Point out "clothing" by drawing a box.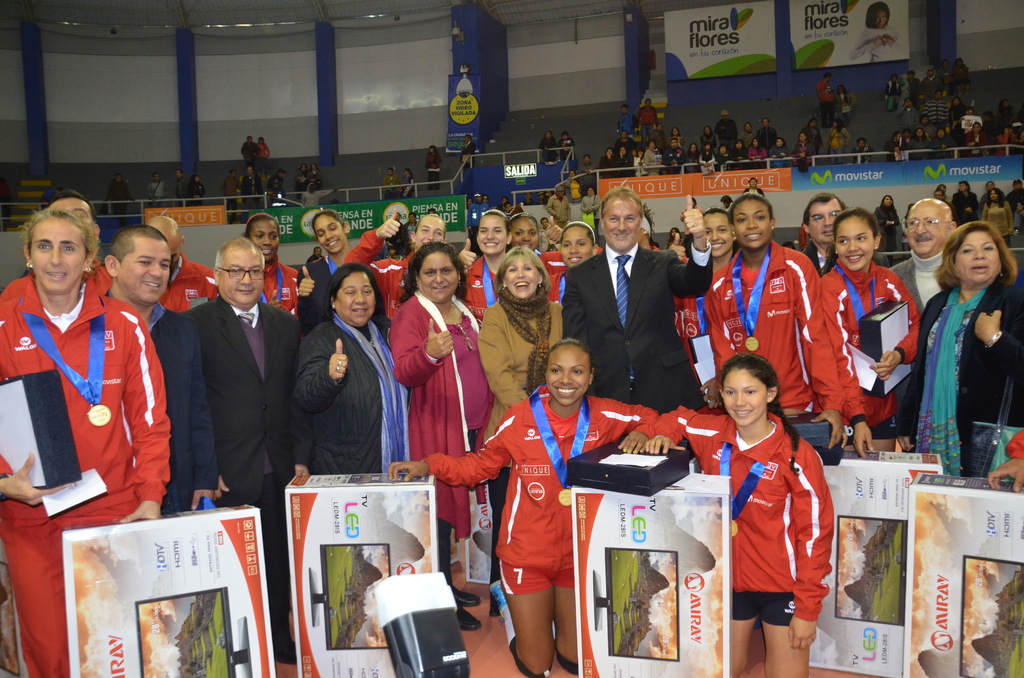
[left=462, top=141, right=479, bottom=162].
